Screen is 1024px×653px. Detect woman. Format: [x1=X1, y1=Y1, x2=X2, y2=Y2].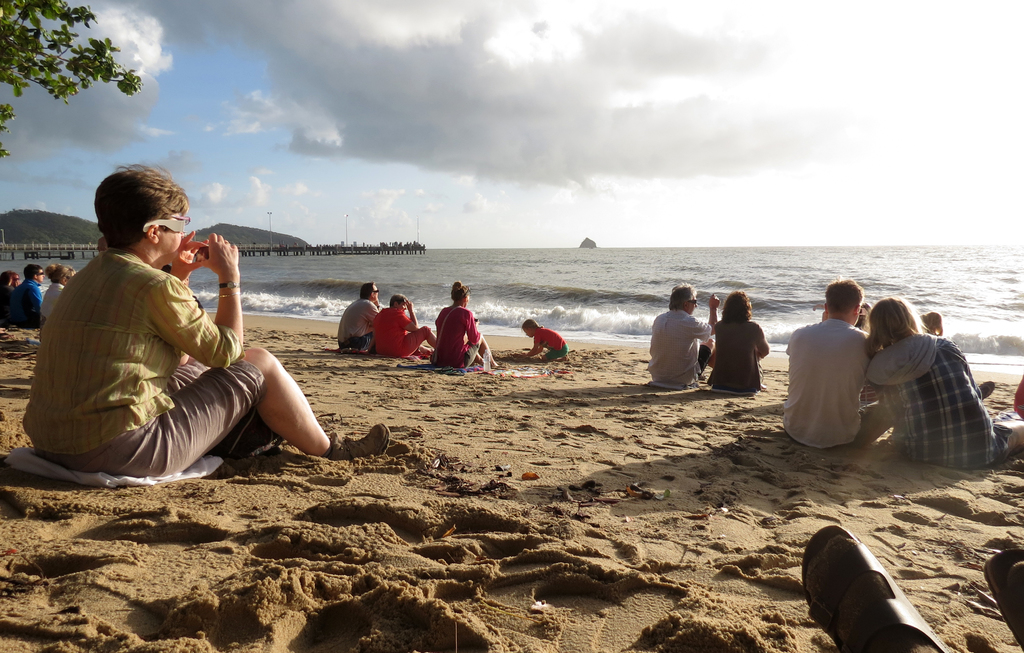
[x1=20, y1=156, x2=390, y2=488].
